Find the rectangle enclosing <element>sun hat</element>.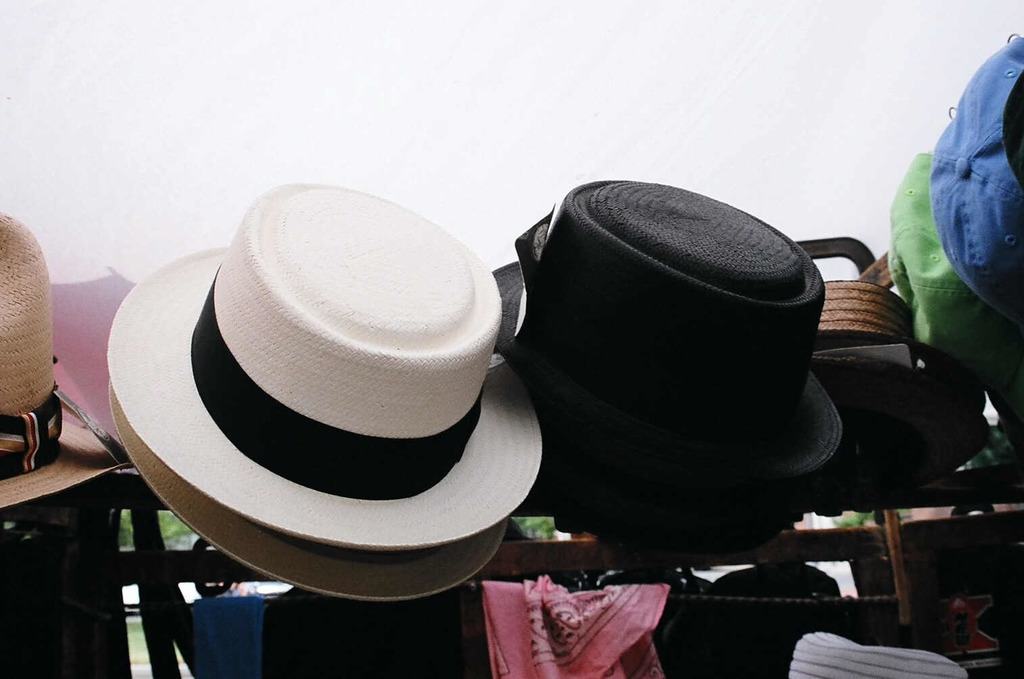
rect(886, 145, 994, 360).
